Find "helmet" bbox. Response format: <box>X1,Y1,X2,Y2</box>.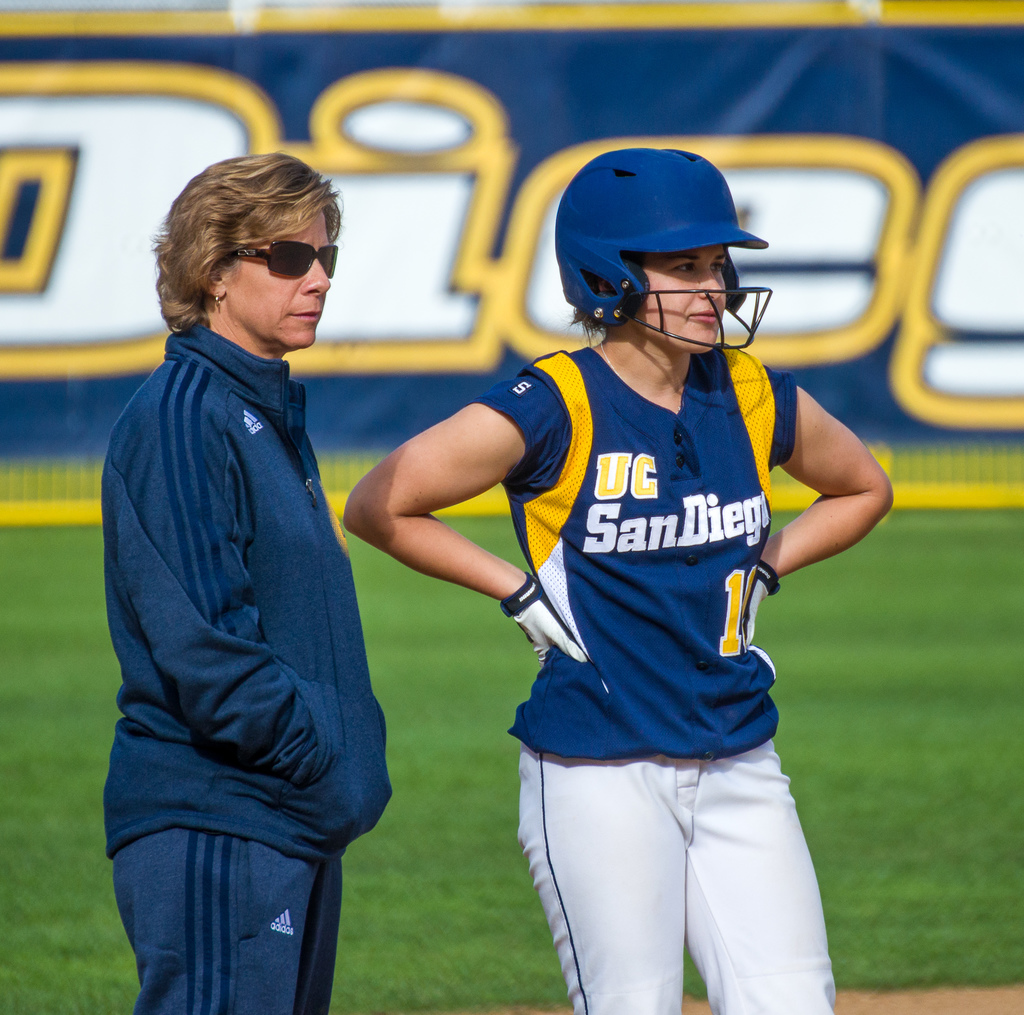
<box>520,137,770,347</box>.
